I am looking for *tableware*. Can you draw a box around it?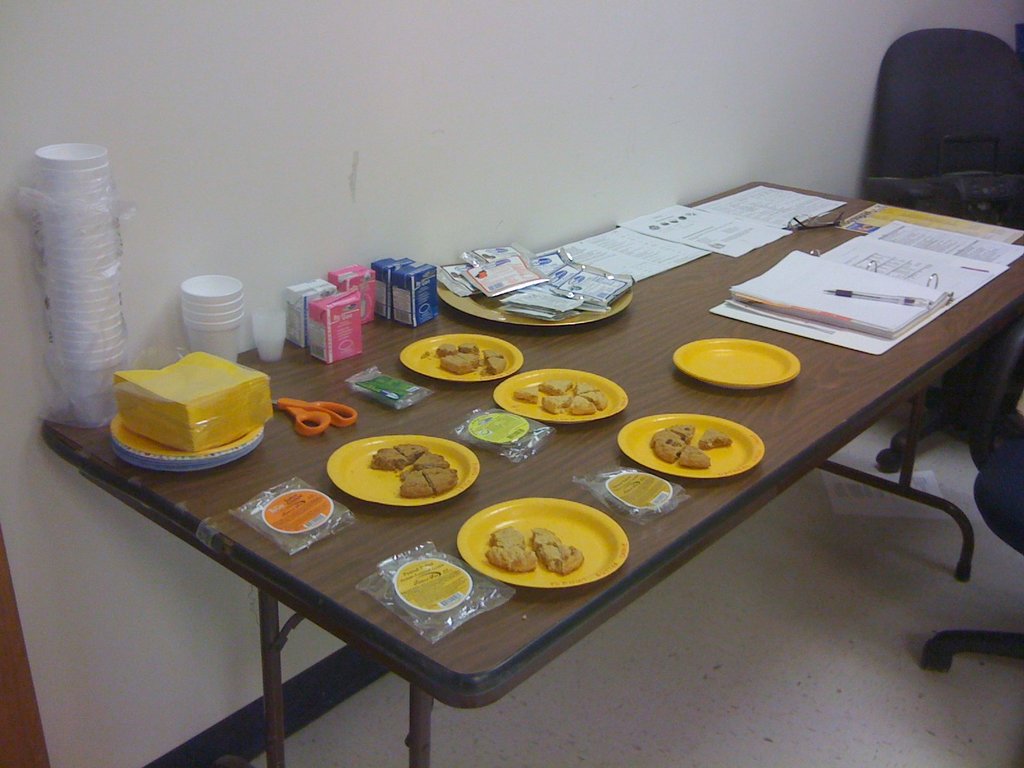
Sure, the bounding box is [x1=326, y1=431, x2=477, y2=509].
